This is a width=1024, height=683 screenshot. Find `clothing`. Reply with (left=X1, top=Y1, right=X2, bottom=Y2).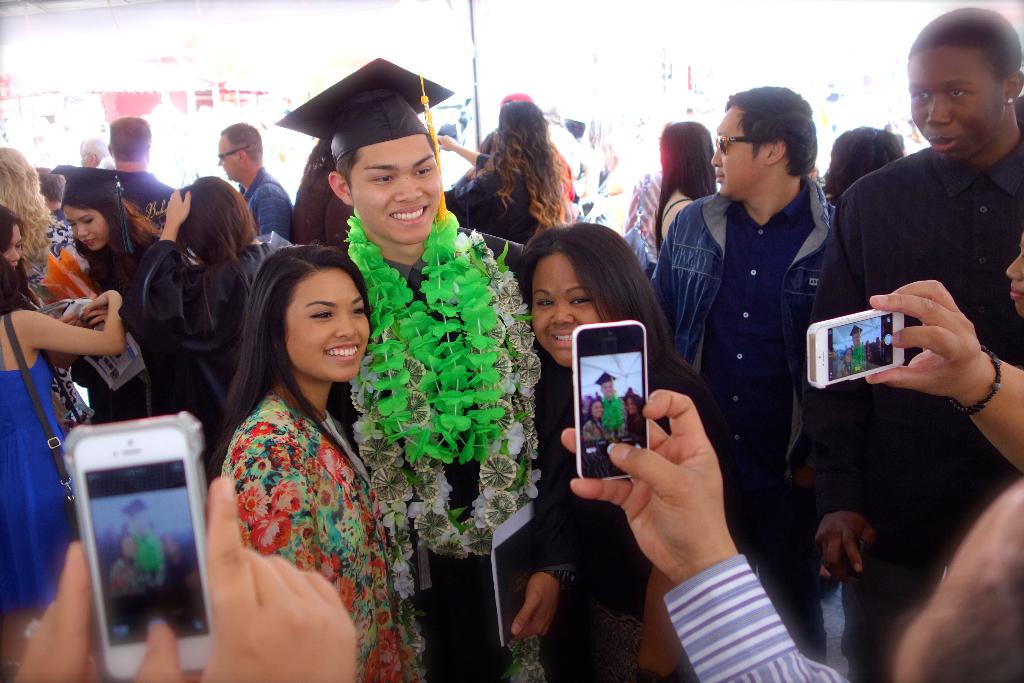
(left=818, top=145, right=1023, bottom=682).
